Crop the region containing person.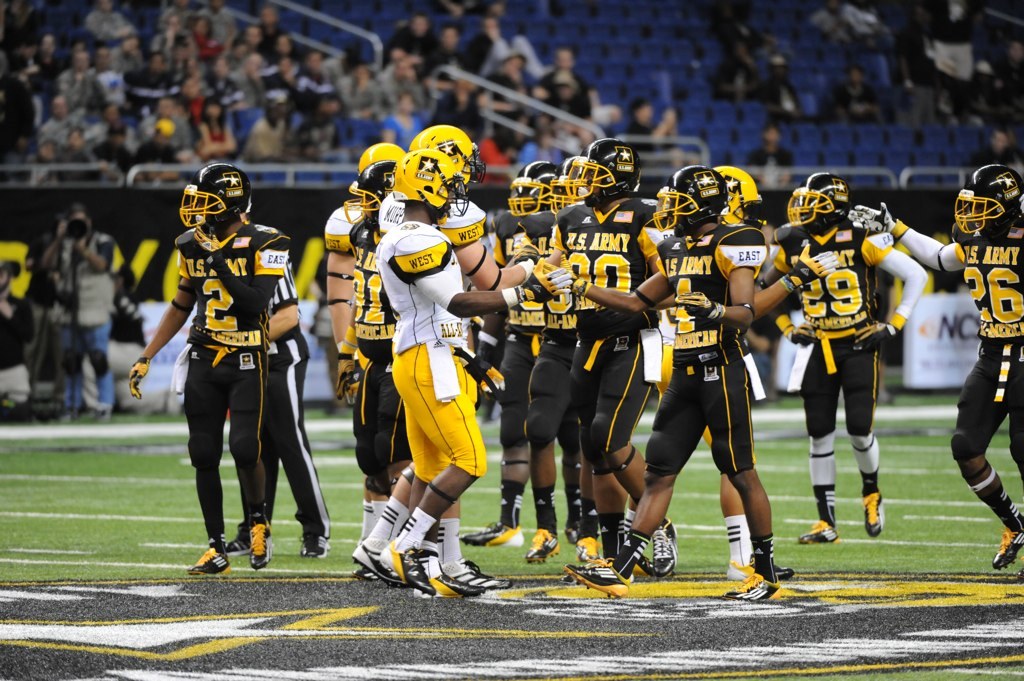
Crop region: [193,96,233,160].
